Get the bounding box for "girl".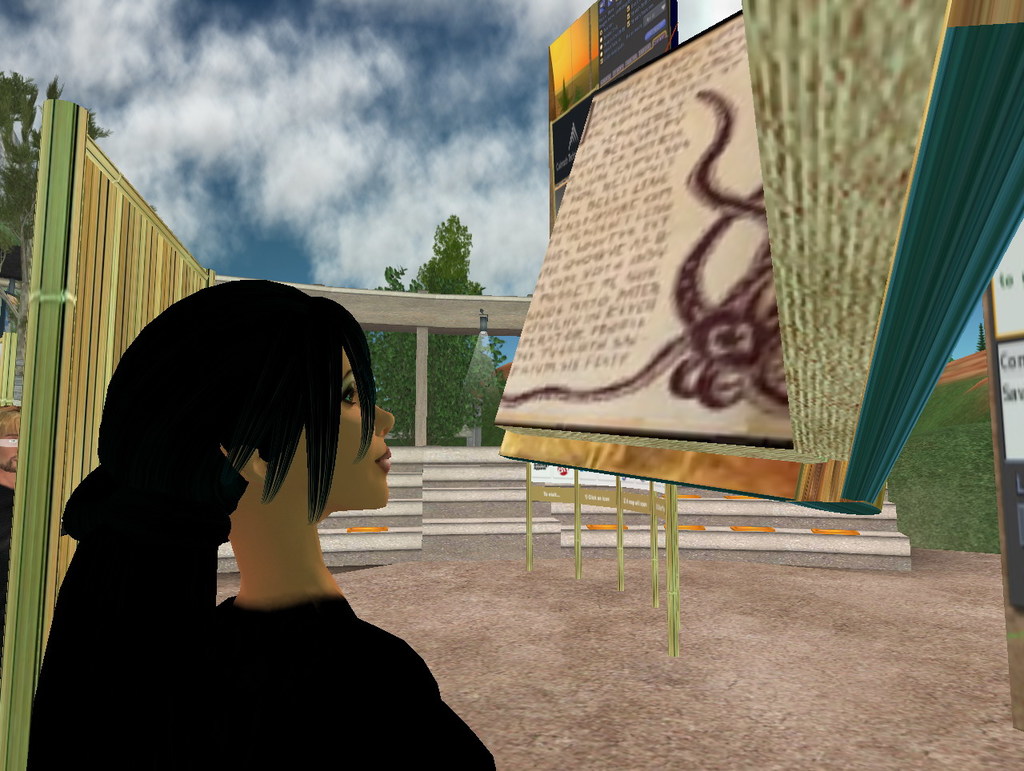
<region>23, 276, 496, 770</region>.
